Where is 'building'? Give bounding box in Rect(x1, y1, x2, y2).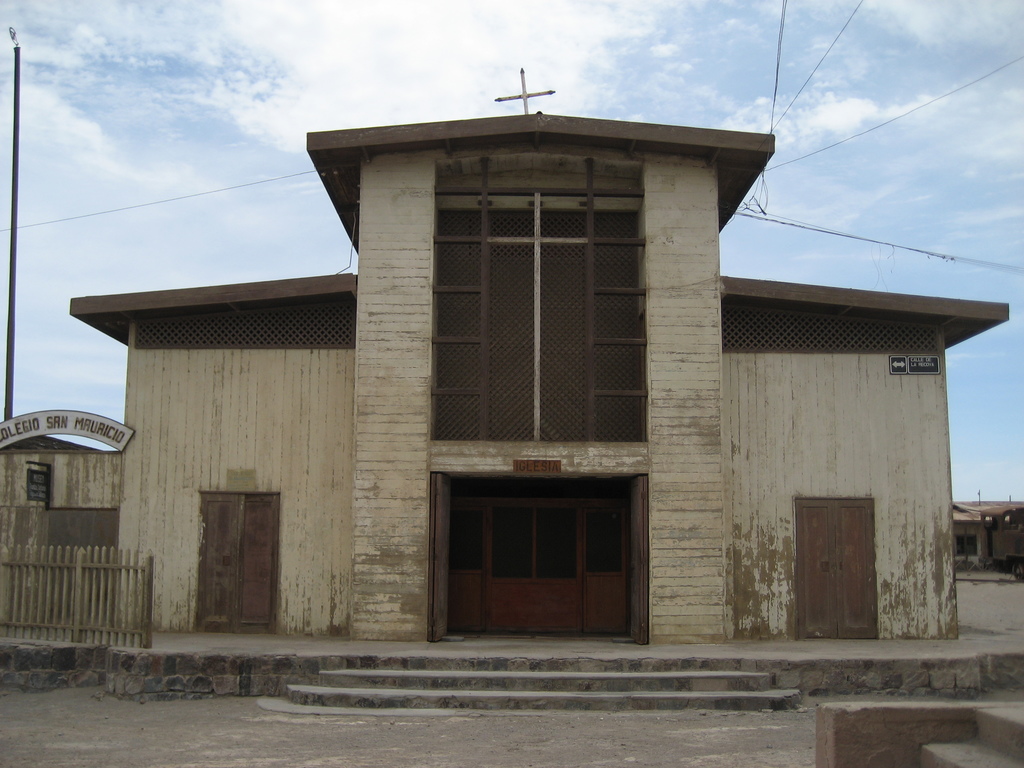
Rect(951, 499, 1023, 580).
